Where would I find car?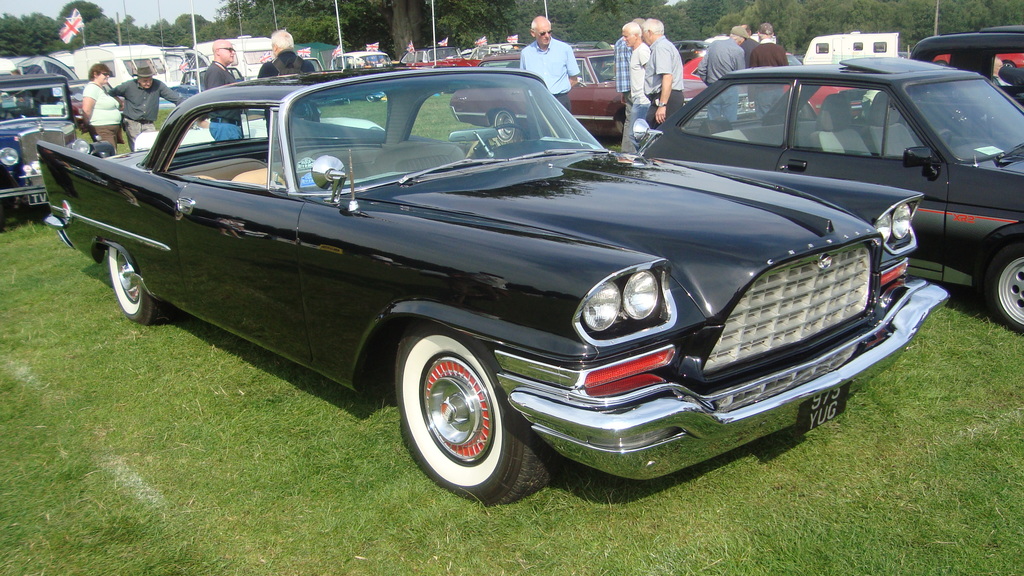
At BBox(180, 68, 251, 84).
